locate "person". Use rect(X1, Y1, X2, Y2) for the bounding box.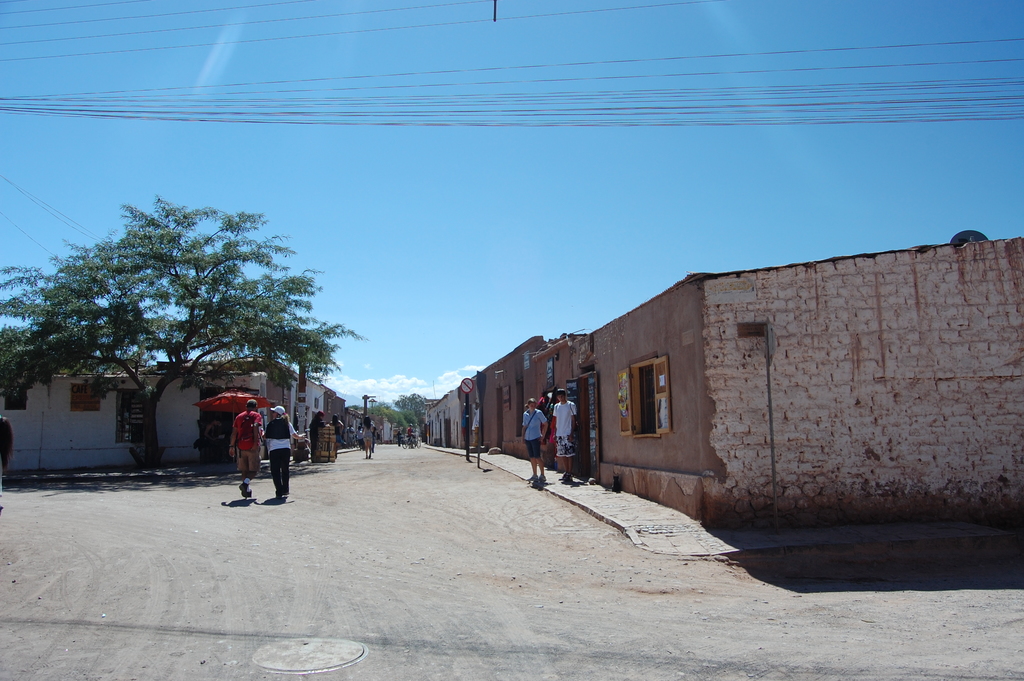
rect(228, 399, 264, 495).
